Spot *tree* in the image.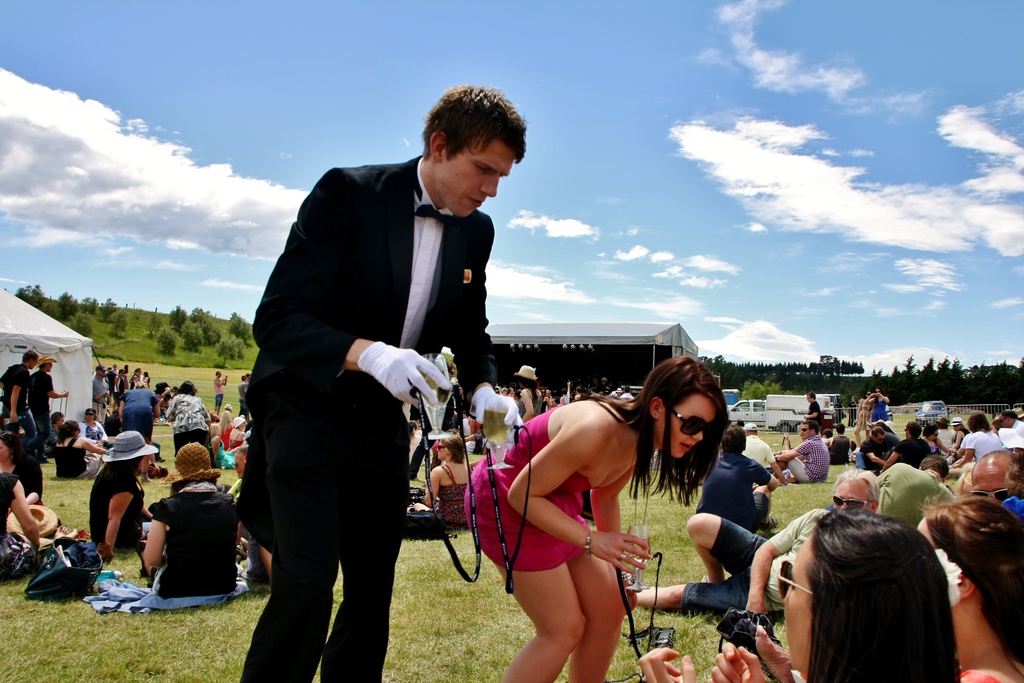
*tree* found at box(153, 325, 175, 353).
